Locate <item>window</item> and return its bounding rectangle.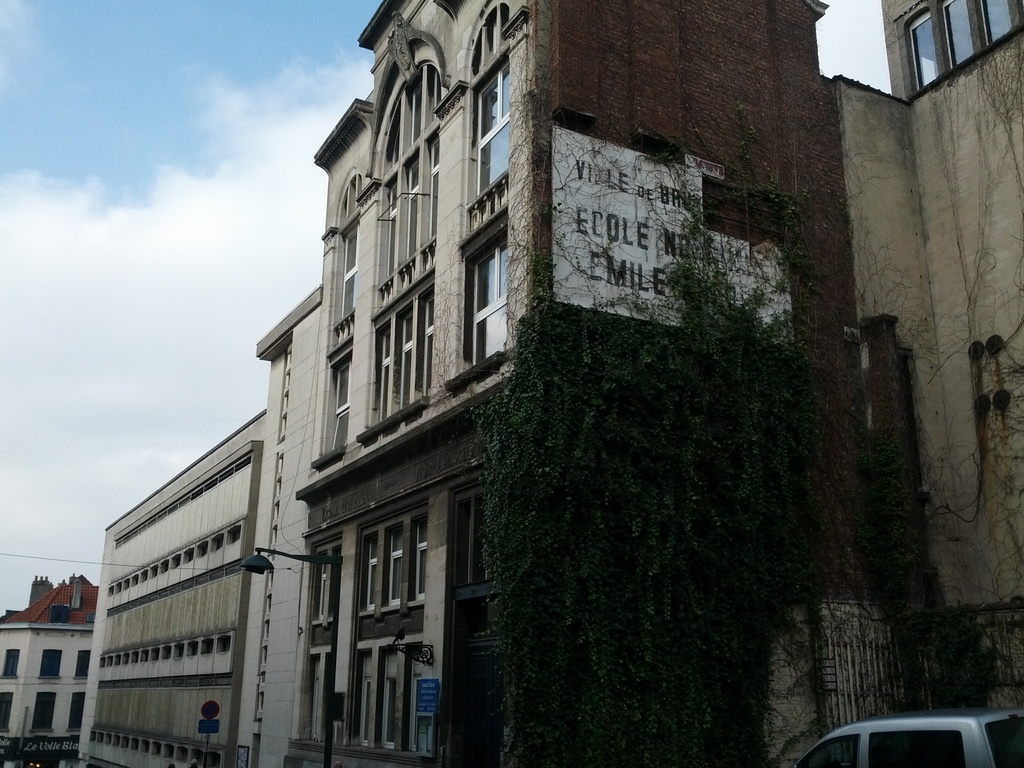
bbox(388, 527, 406, 607).
